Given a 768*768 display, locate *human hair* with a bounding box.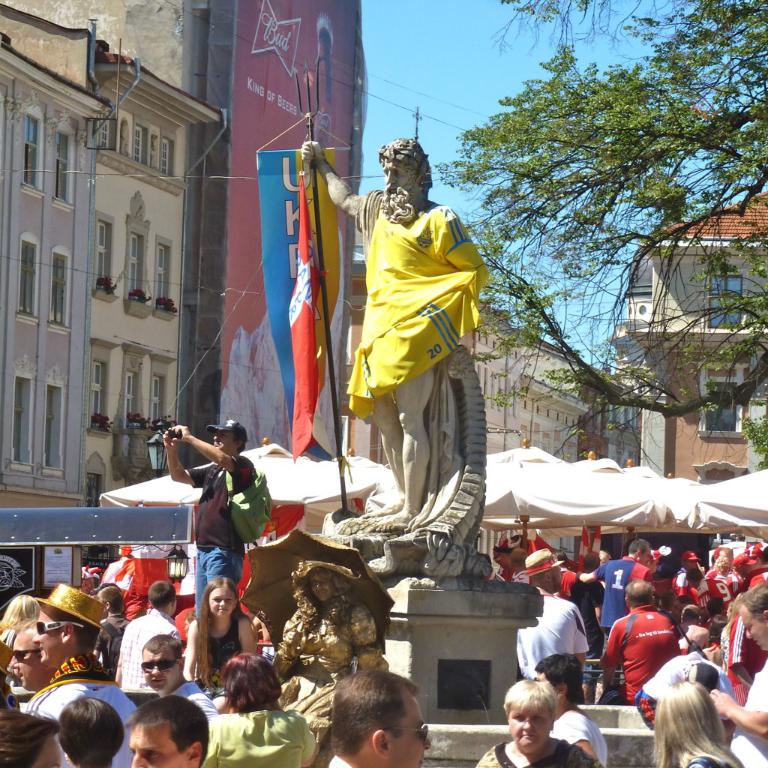
Located: [480,552,488,561].
